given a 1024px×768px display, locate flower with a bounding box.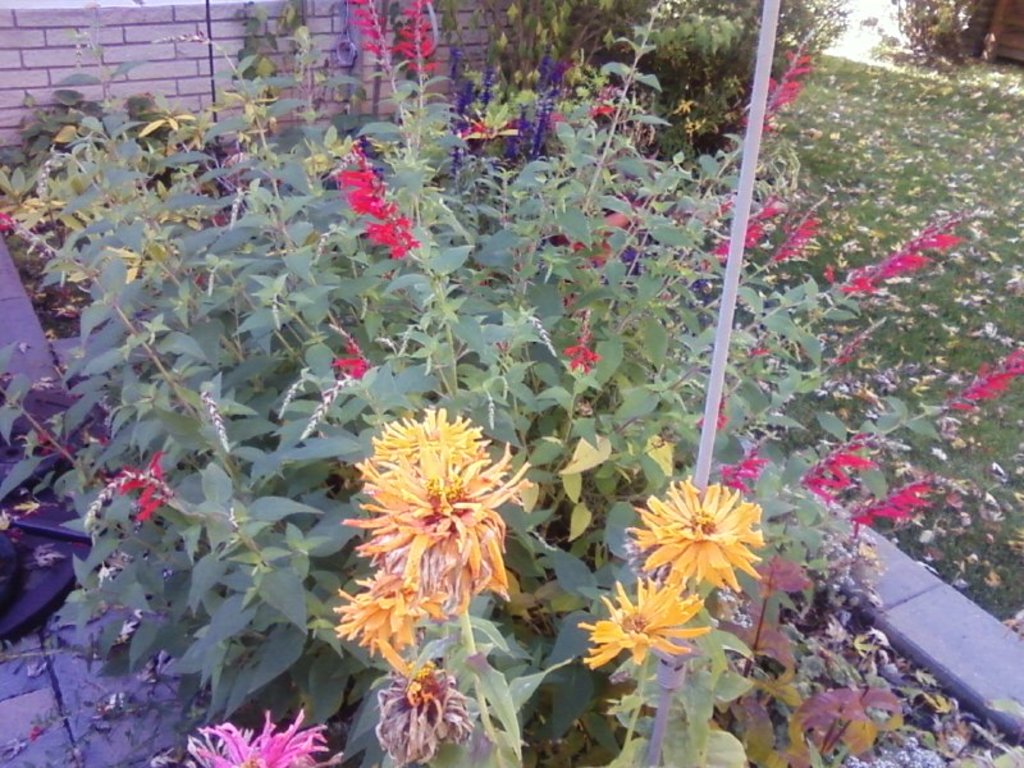
Located: 722,196,777,260.
